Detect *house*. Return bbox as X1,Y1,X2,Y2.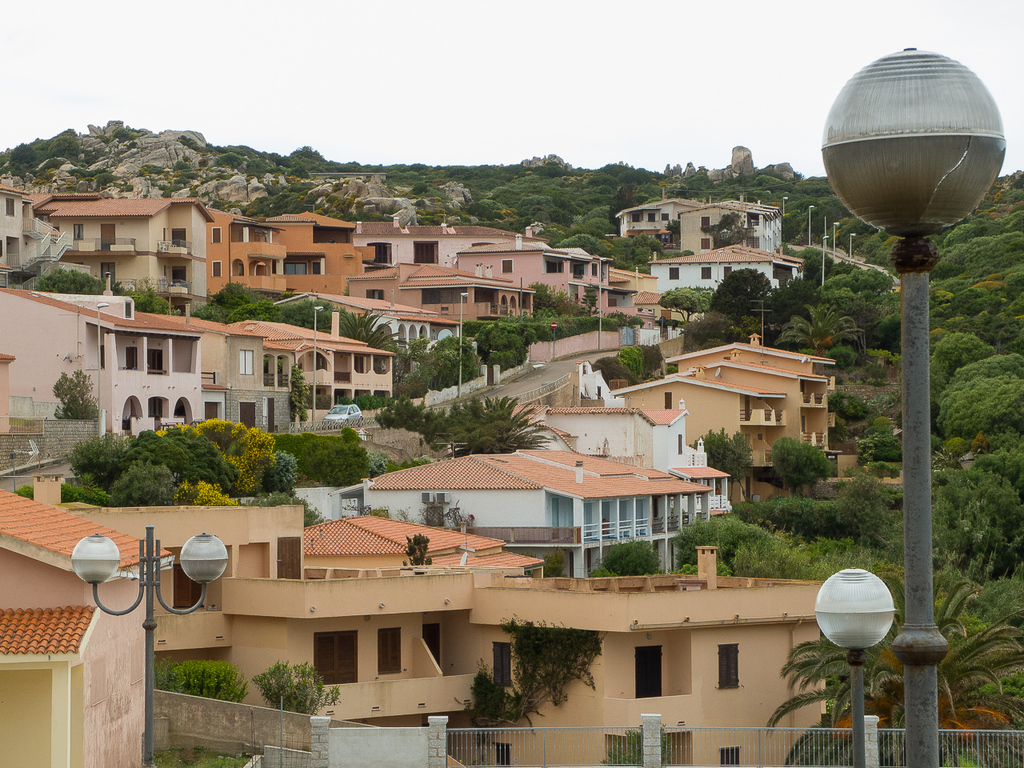
209,508,538,724.
